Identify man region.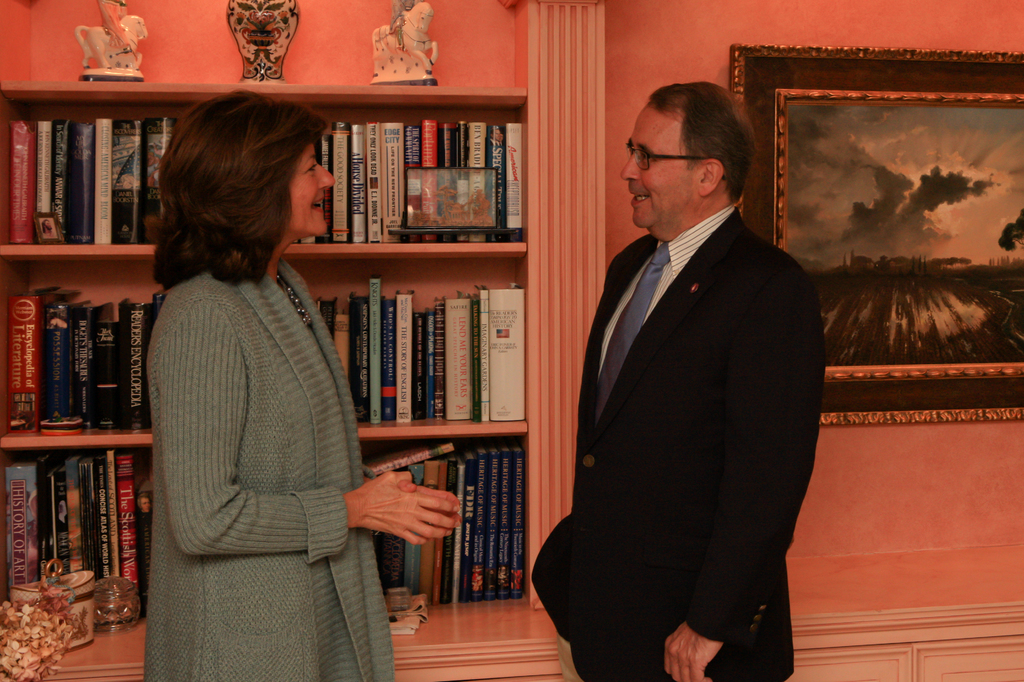
Region: bbox=[541, 70, 840, 660].
